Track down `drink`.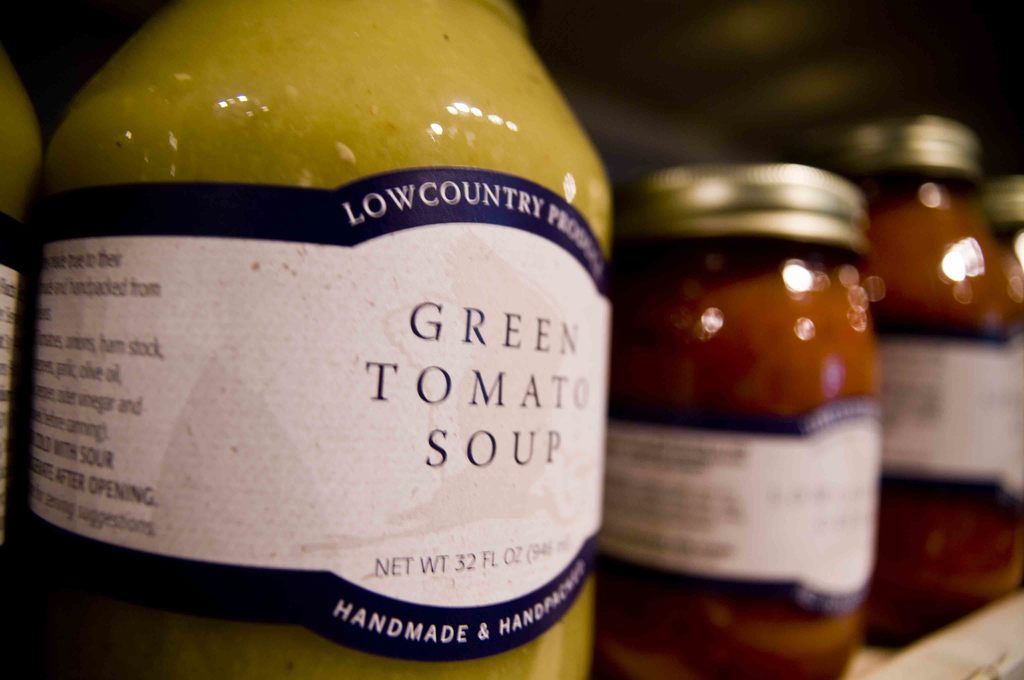
Tracked to left=860, top=189, right=1023, bottom=661.
